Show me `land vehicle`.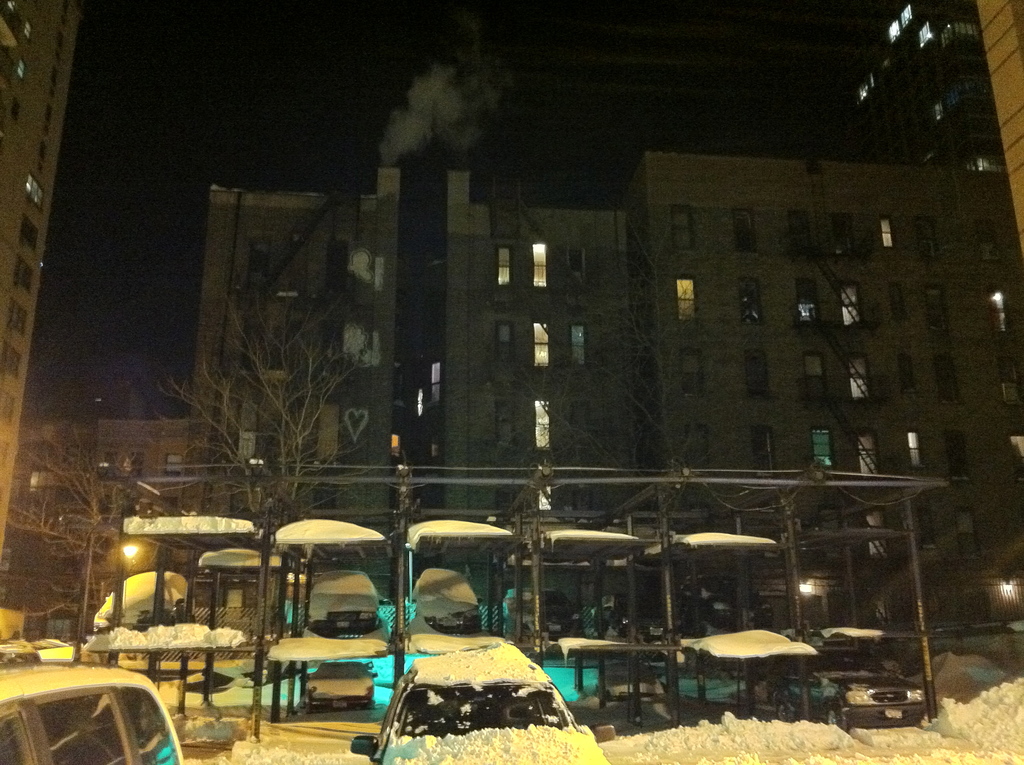
`land vehicle` is here: 593, 593, 690, 640.
